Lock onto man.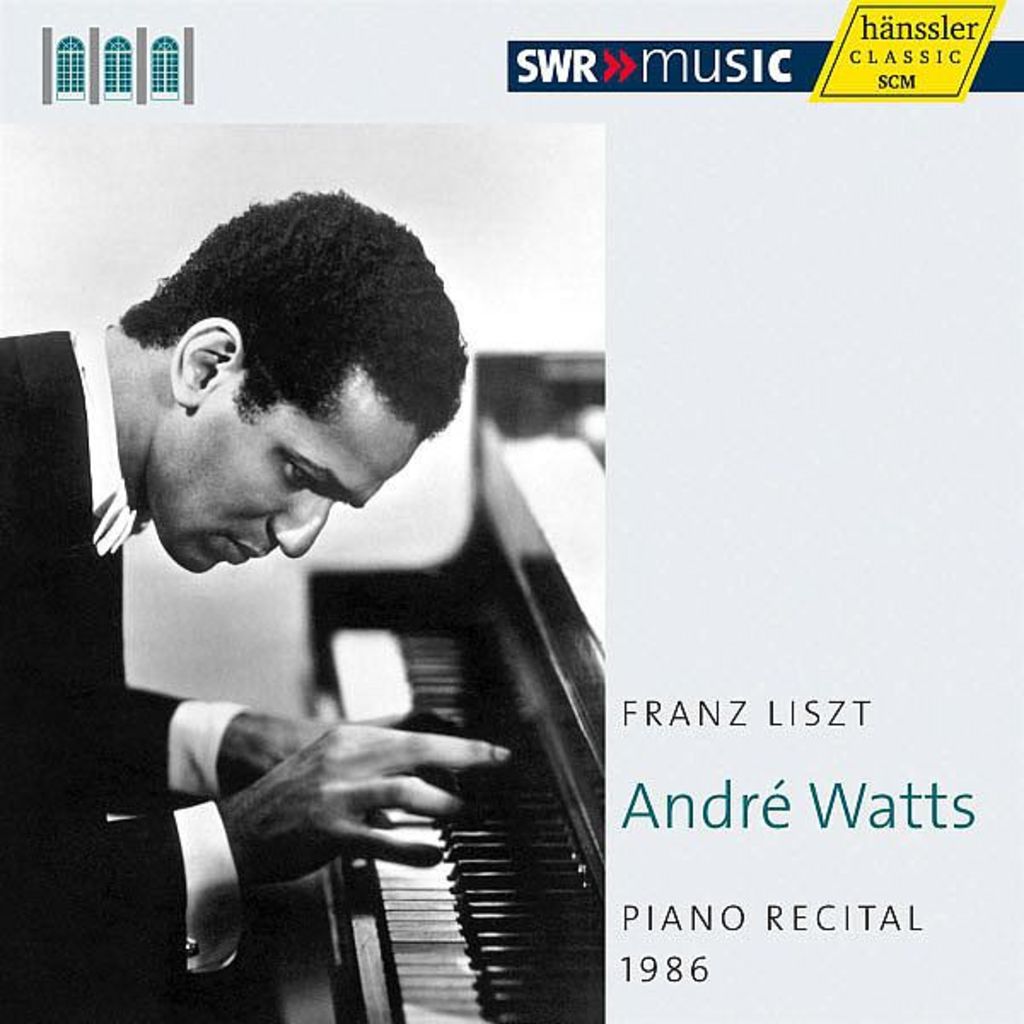
Locked: box(0, 159, 503, 1002).
